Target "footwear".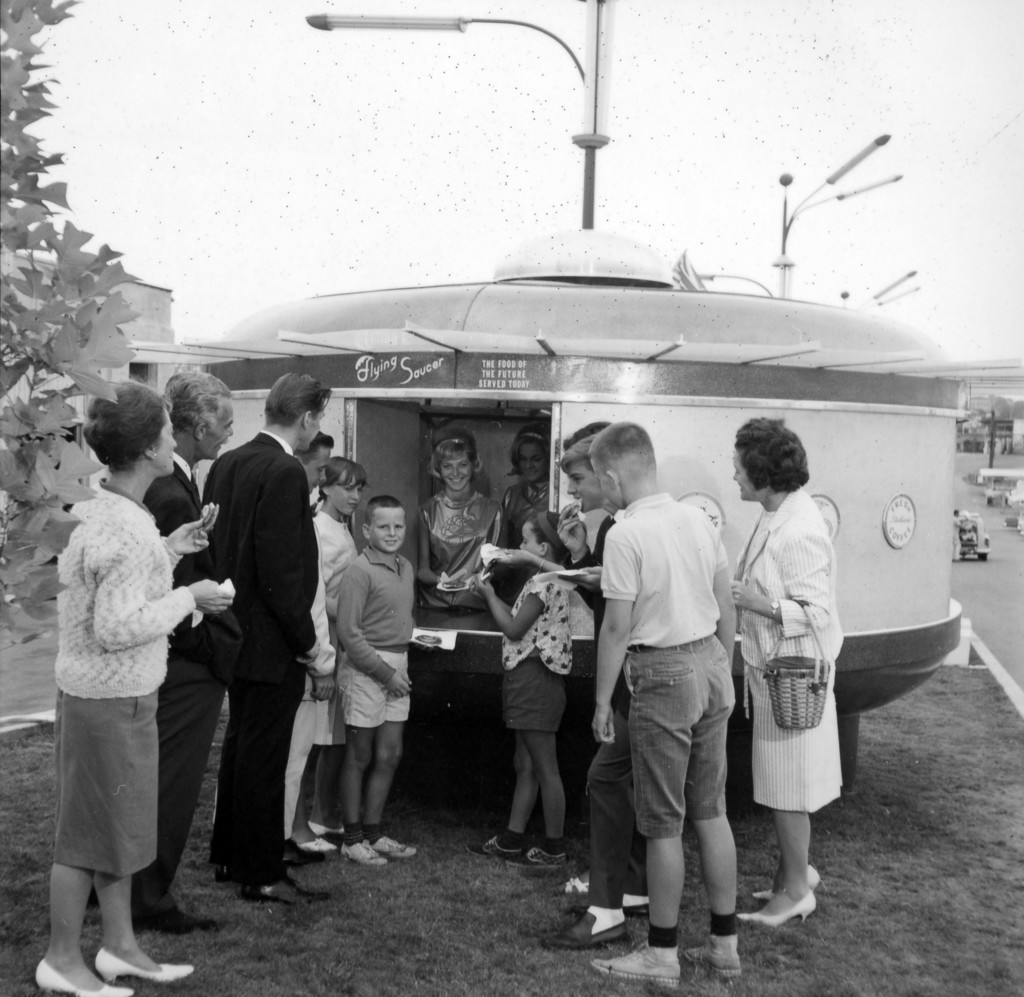
Target region: (x1=682, y1=934, x2=751, y2=978).
